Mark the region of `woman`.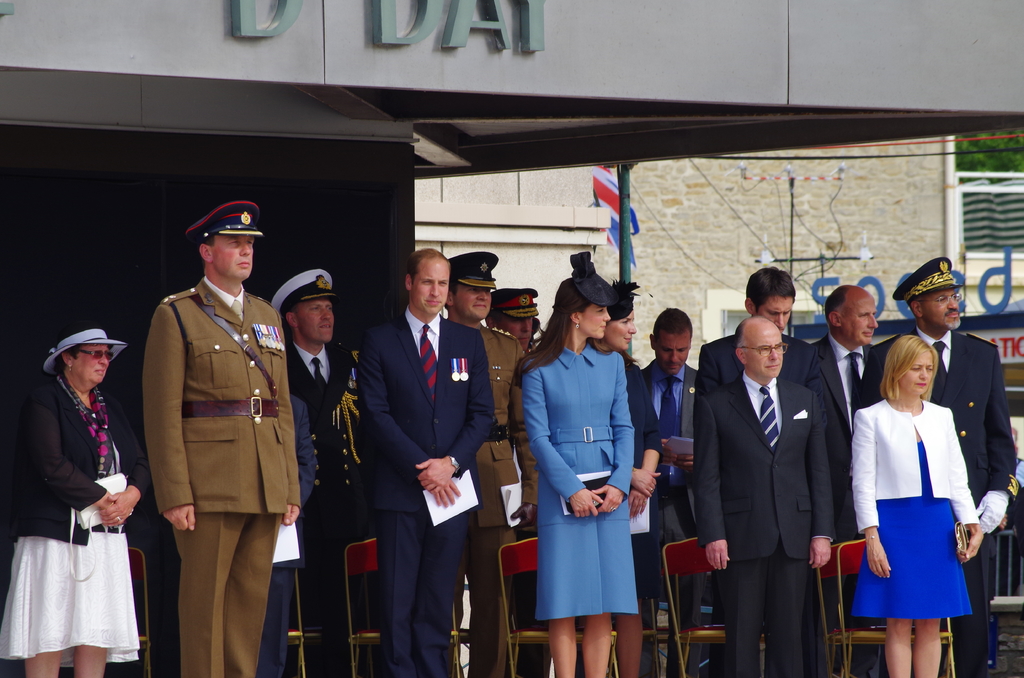
Region: {"x1": 851, "y1": 334, "x2": 982, "y2": 677}.
